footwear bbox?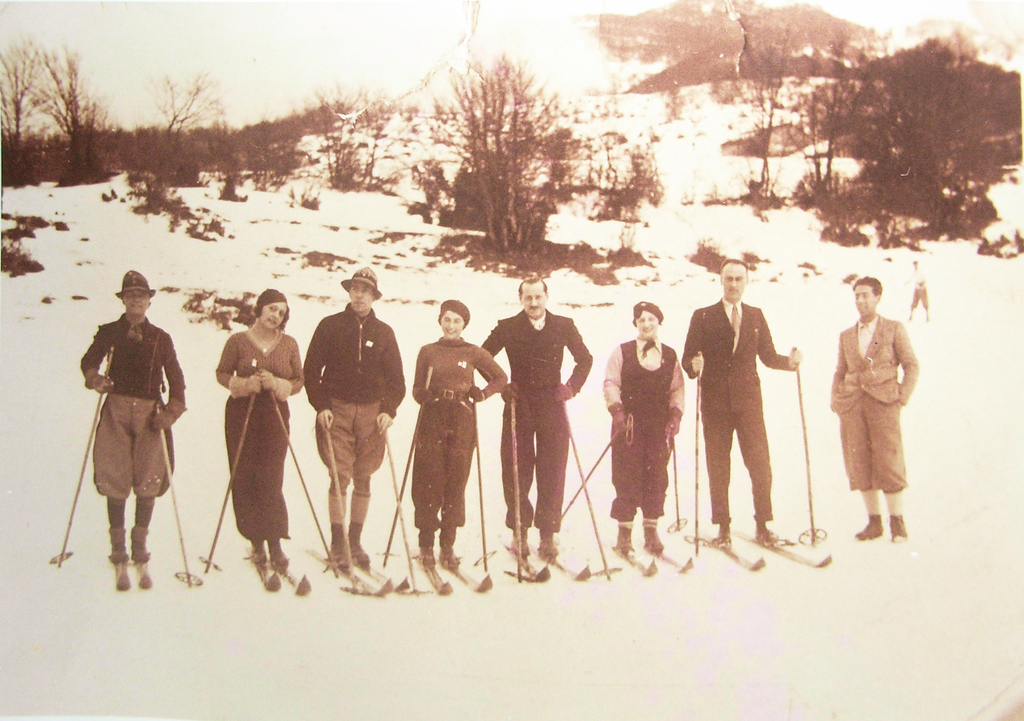
box=[646, 524, 666, 550]
